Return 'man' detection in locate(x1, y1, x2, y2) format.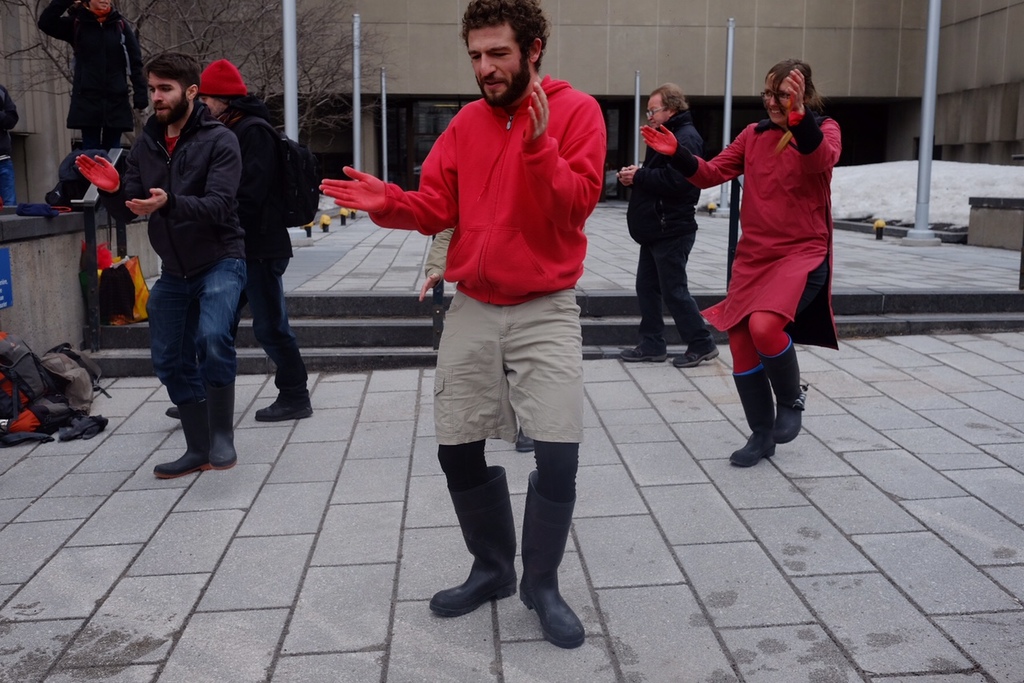
locate(70, 51, 242, 481).
